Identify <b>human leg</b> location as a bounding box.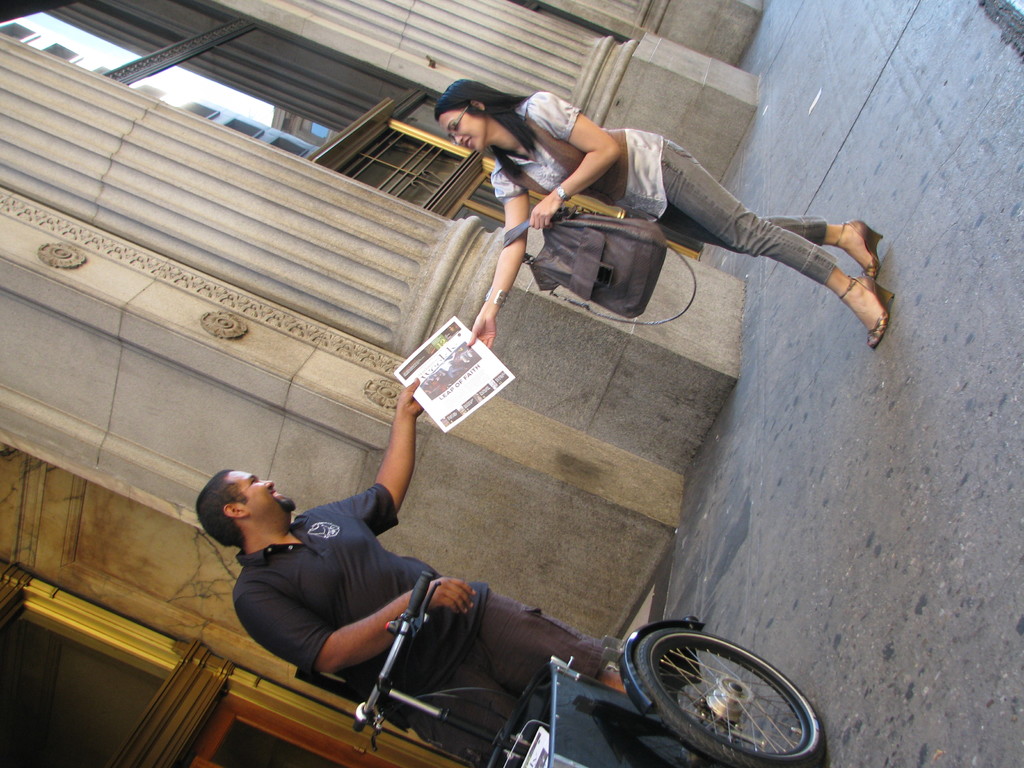
x1=428, y1=647, x2=524, y2=725.
